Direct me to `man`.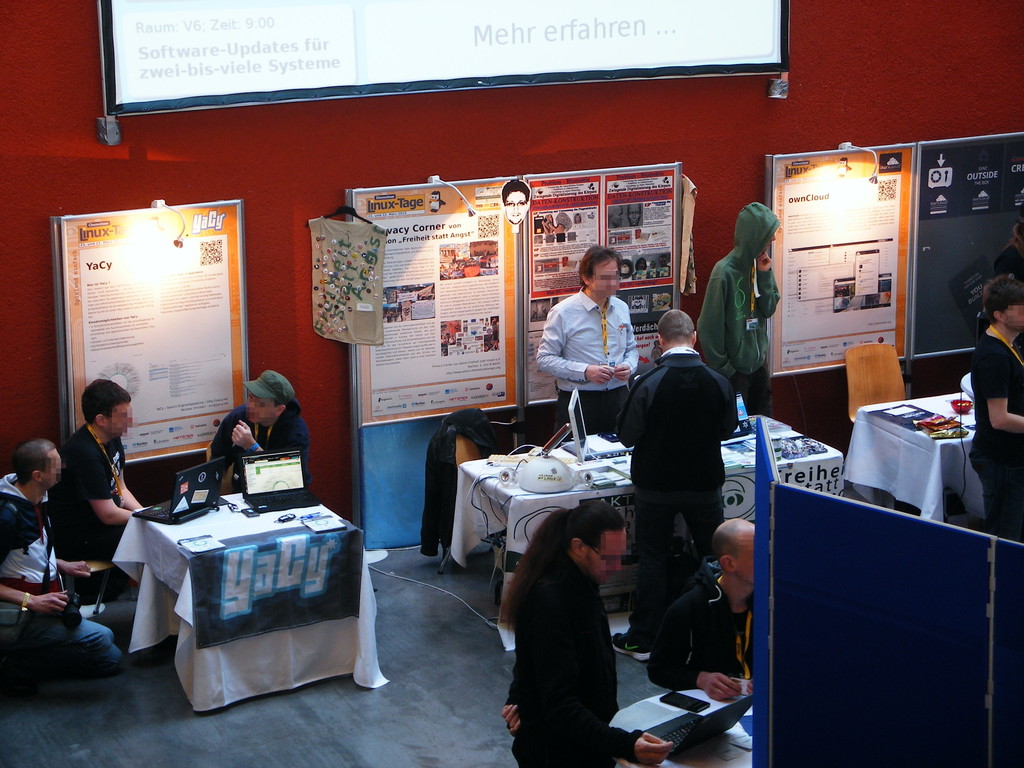
Direction: bbox=[502, 495, 674, 767].
